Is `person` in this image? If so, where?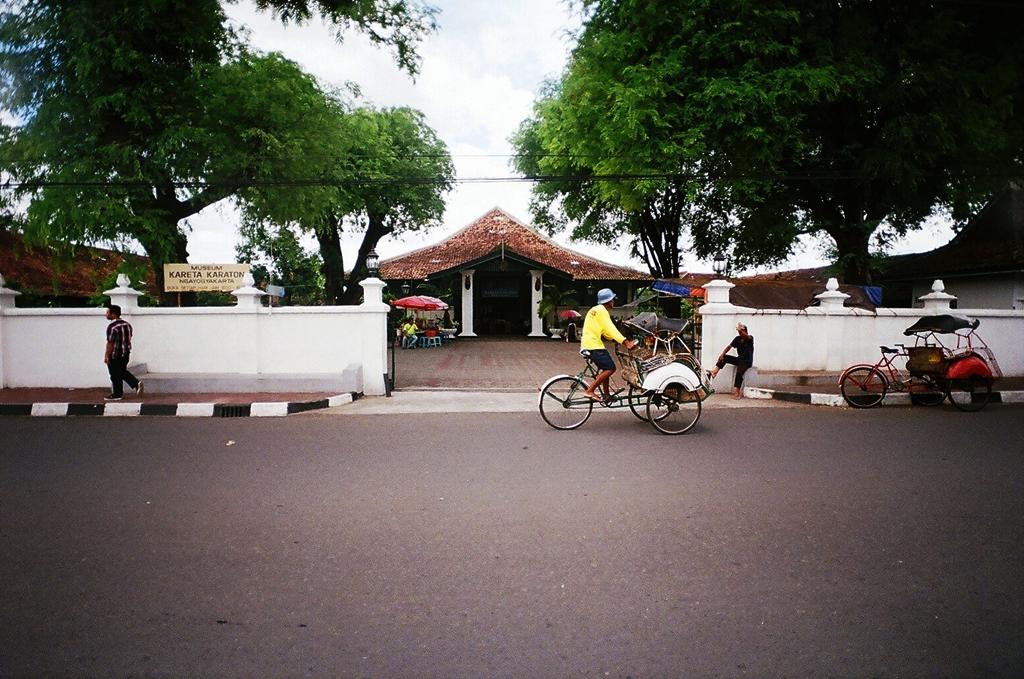
Yes, at <region>409, 319, 413, 345</region>.
